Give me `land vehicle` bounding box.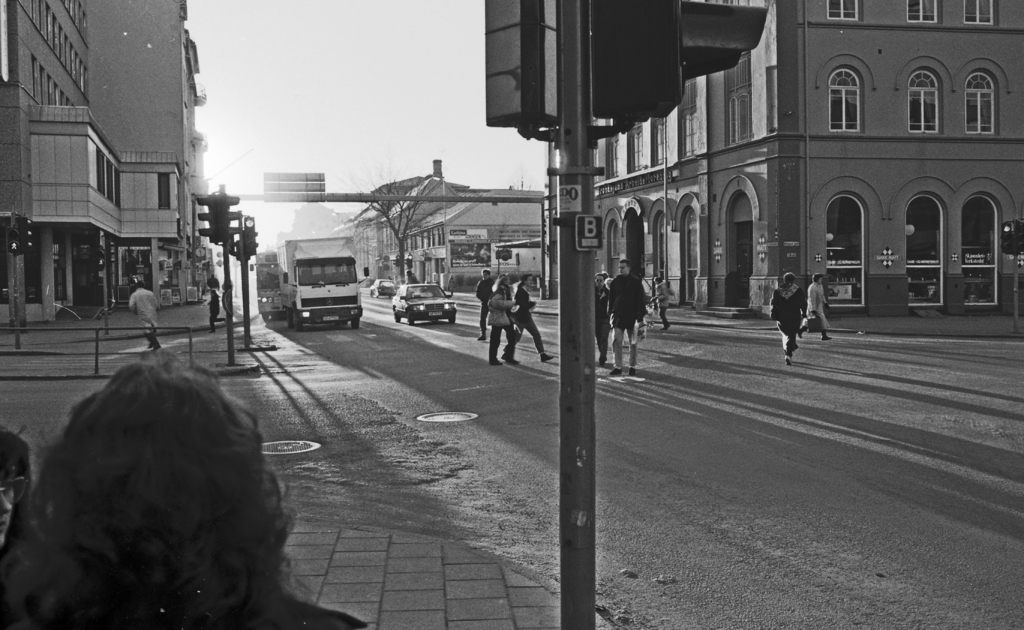
bbox=[266, 235, 368, 326].
